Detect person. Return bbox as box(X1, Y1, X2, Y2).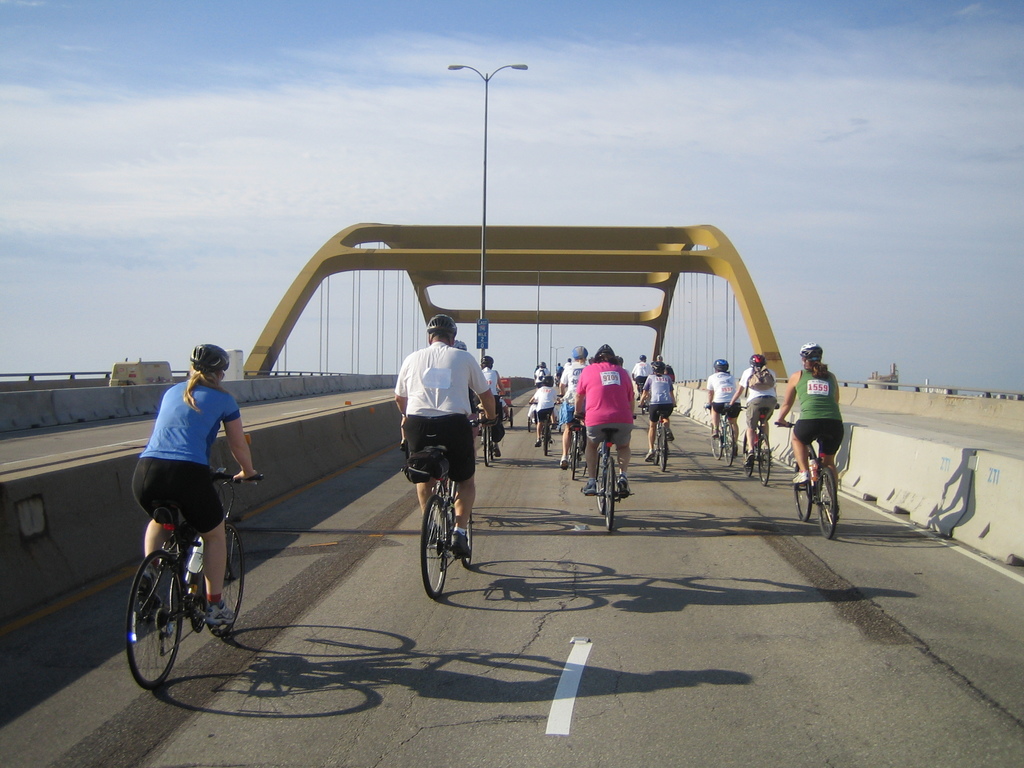
box(700, 359, 743, 461).
